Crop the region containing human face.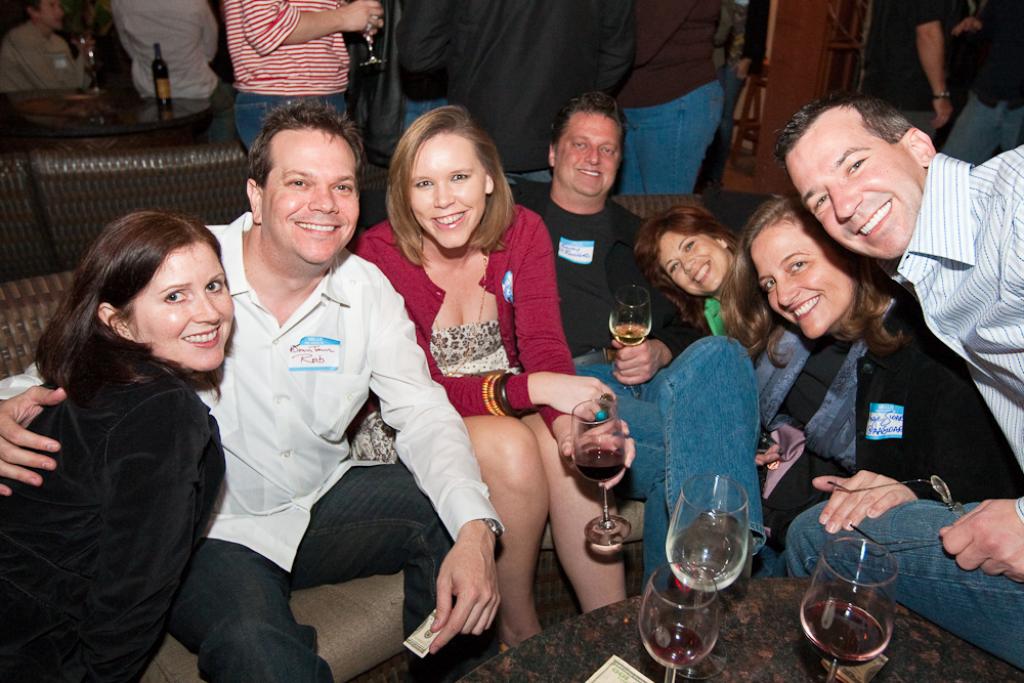
Crop region: region(408, 139, 485, 245).
